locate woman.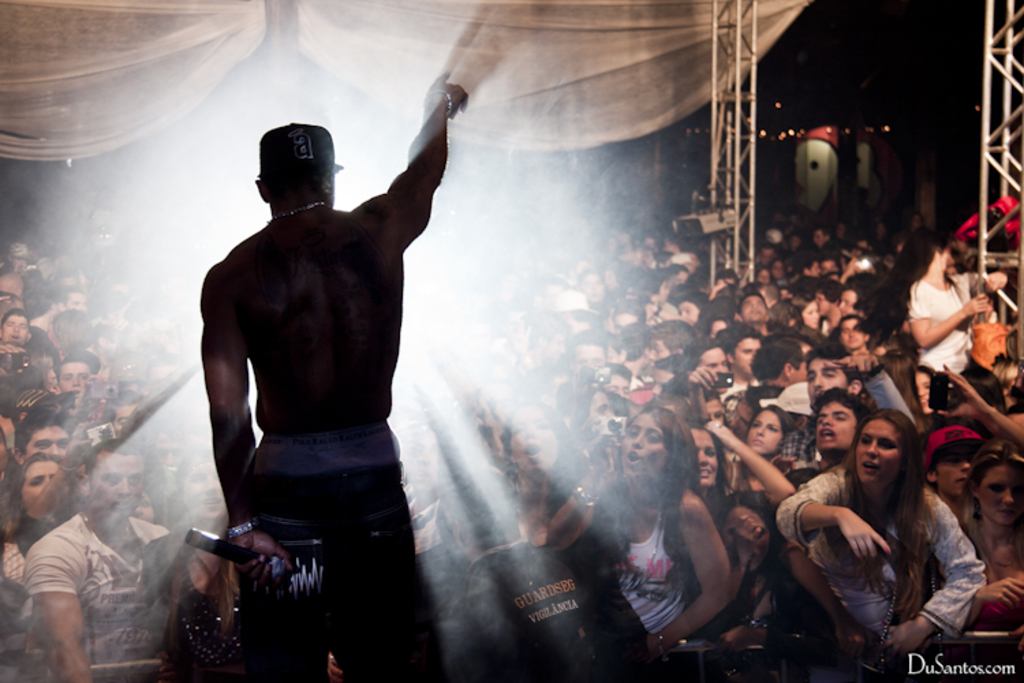
Bounding box: <region>44, 309, 98, 359</region>.
